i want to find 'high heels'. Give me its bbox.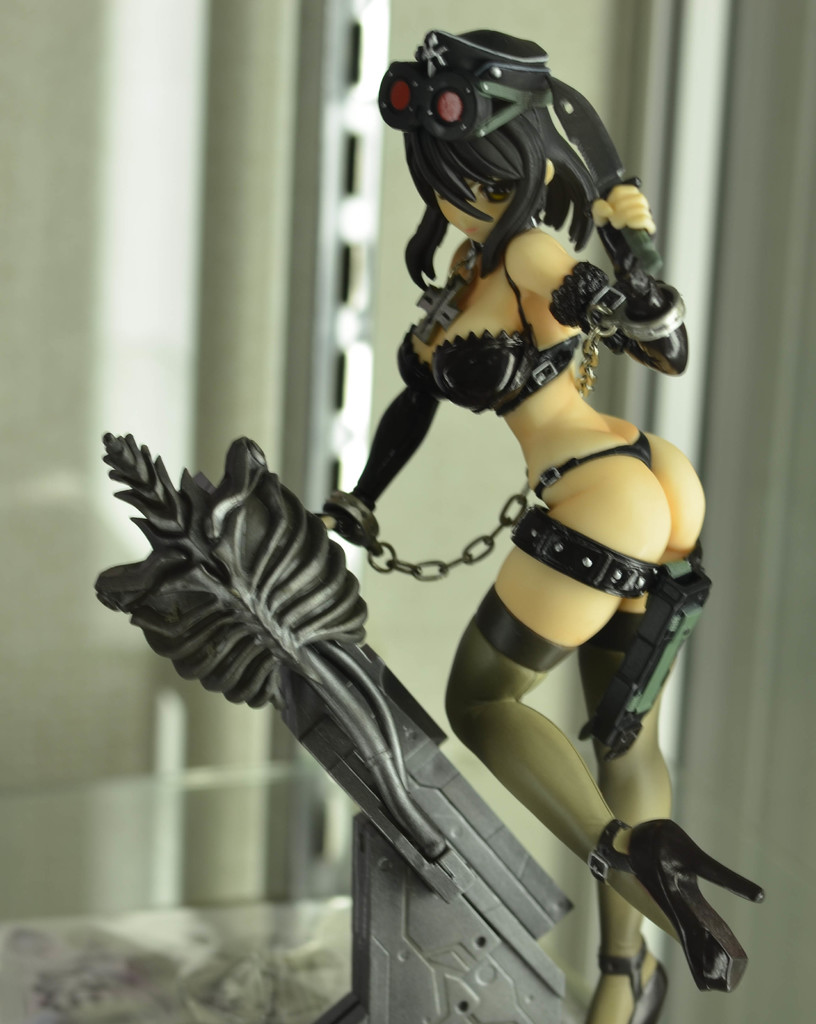
[left=591, top=815, right=765, bottom=993].
